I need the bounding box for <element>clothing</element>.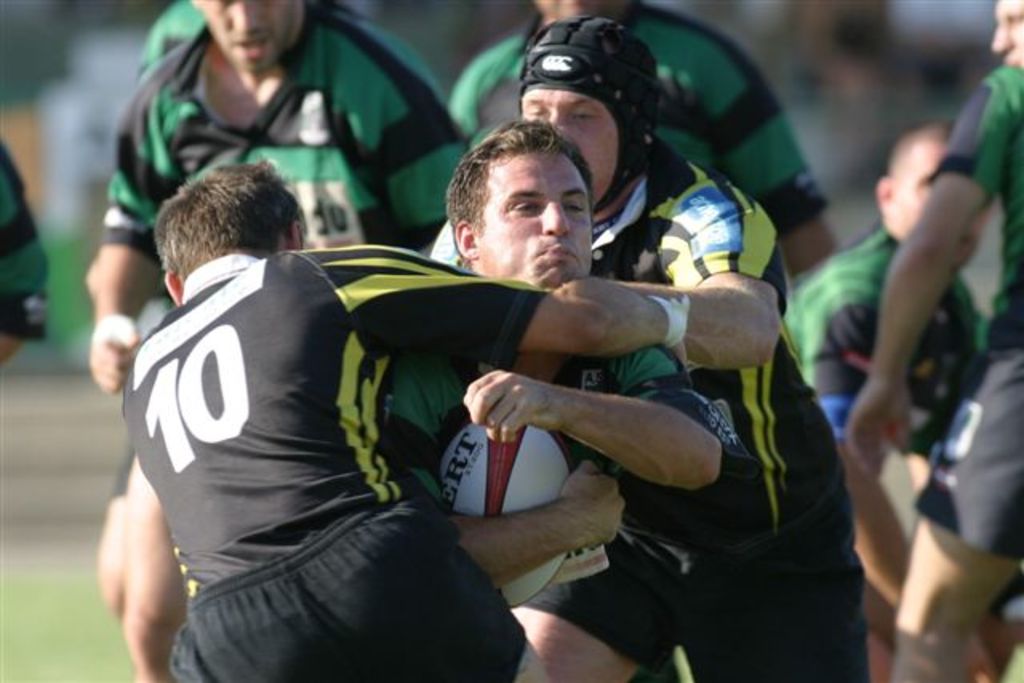
Here it is: detection(134, 0, 211, 75).
